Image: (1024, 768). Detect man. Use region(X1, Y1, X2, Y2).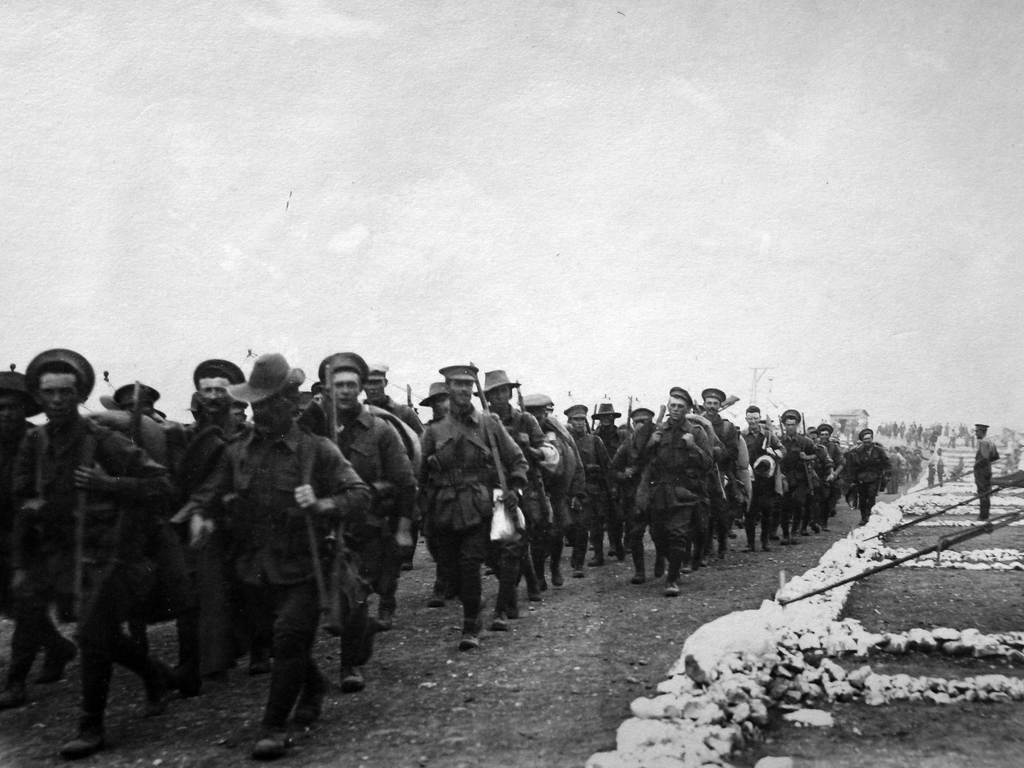
region(419, 366, 529, 650).
